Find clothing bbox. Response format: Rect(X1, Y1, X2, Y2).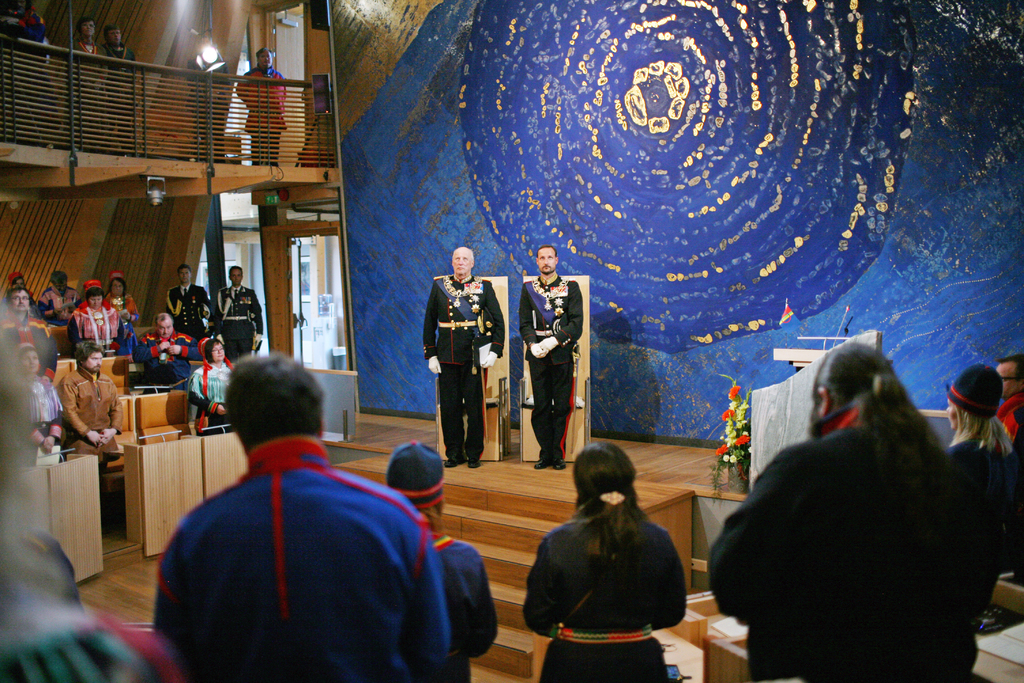
Rect(148, 432, 451, 682).
